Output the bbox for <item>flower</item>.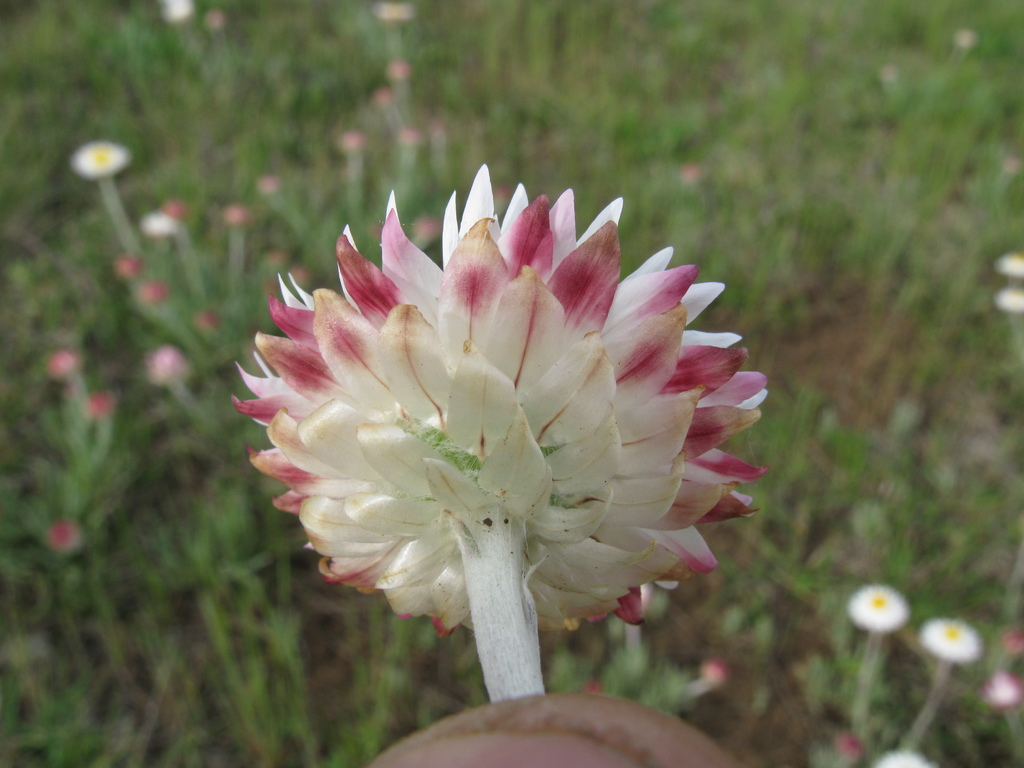
Rect(40, 516, 80, 556).
